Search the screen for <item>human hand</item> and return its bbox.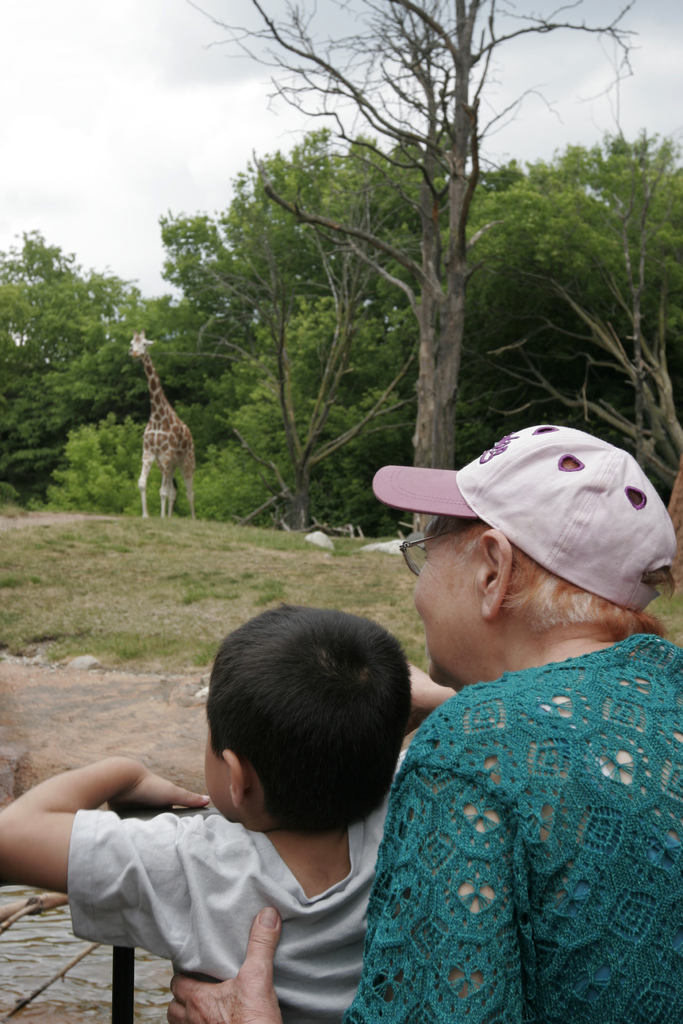
Found: x1=162, y1=902, x2=284, y2=1023.
